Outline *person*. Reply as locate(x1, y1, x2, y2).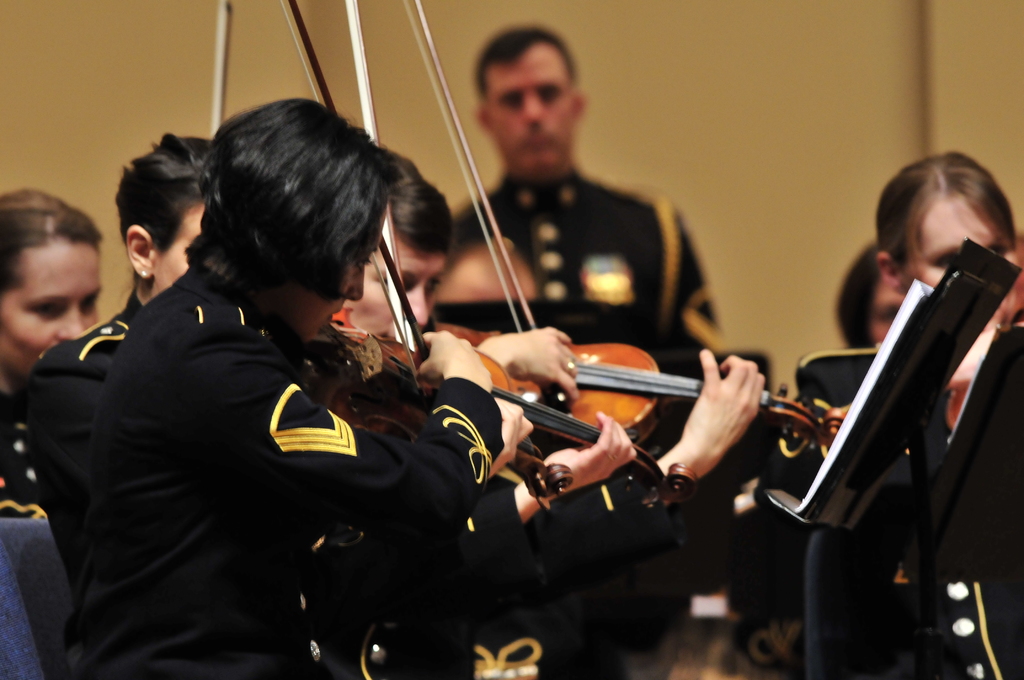
locate(797, 158, 997, 642).
